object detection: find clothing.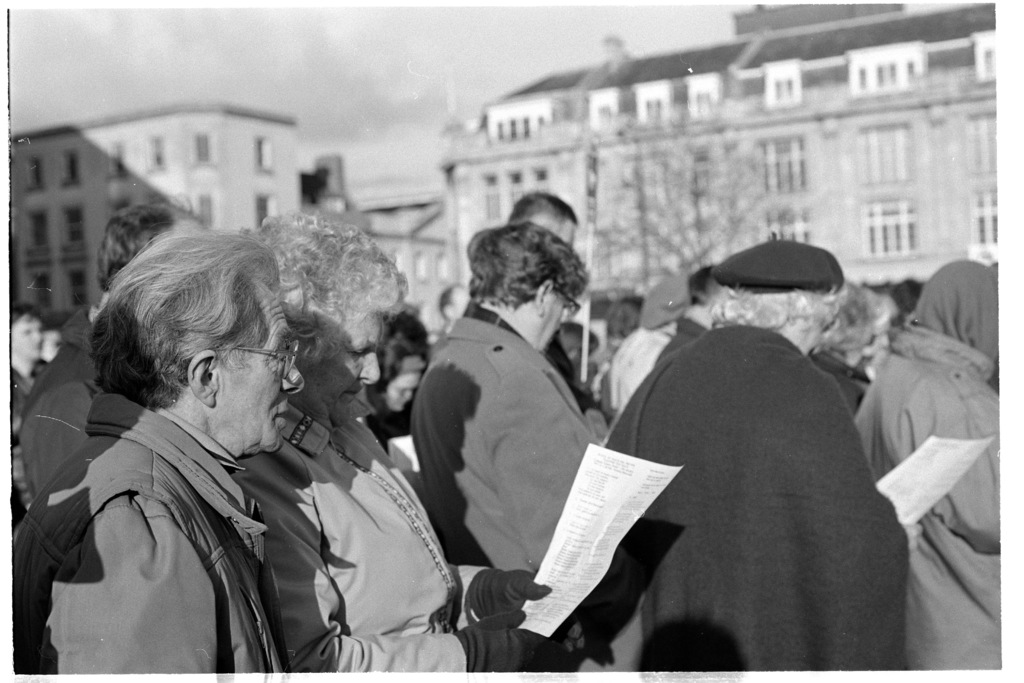
pyautogui.locateOnScreen(230, 406, 552, 671).
